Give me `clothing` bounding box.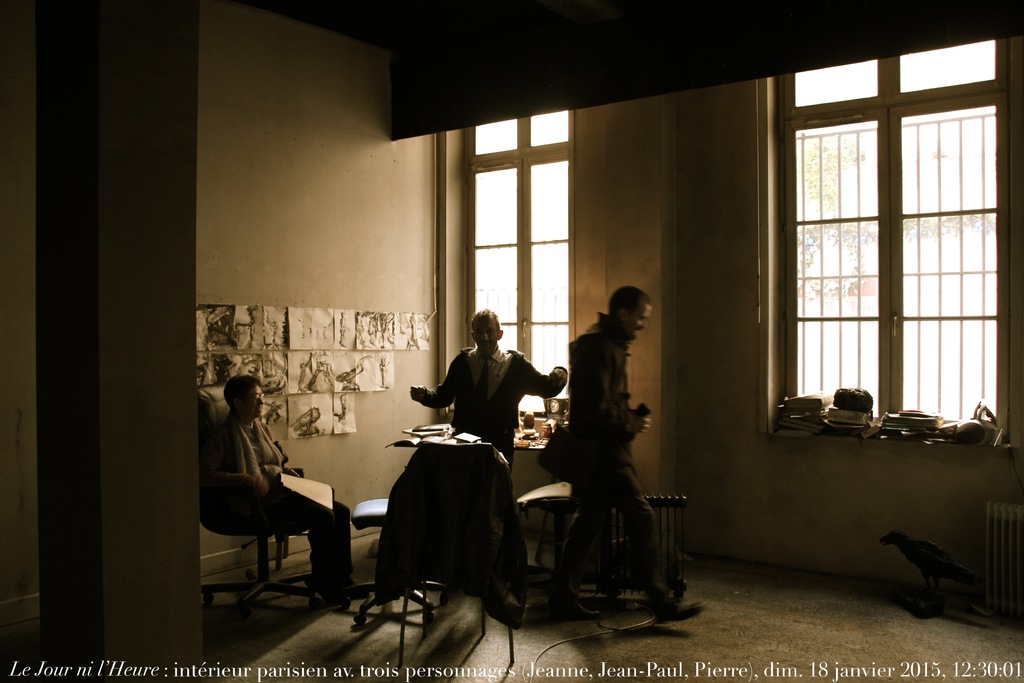
{"left": 557, "top": 287, "right": 672, "bottom": 608}.
